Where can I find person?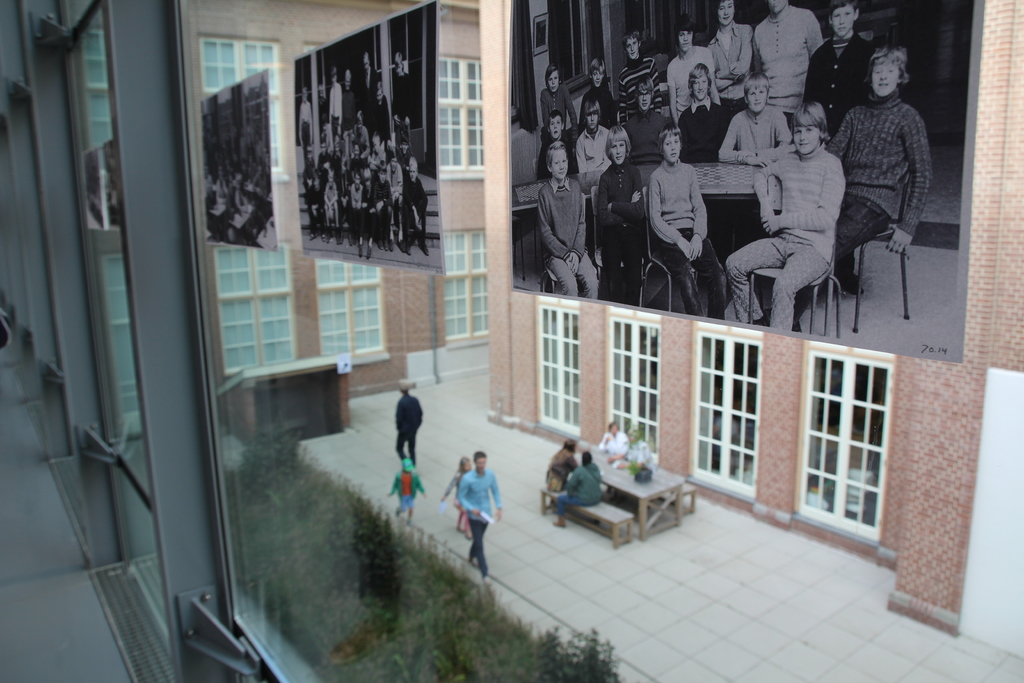
You can find it at (x1=451, y1=446, x2=508, y2=573).
